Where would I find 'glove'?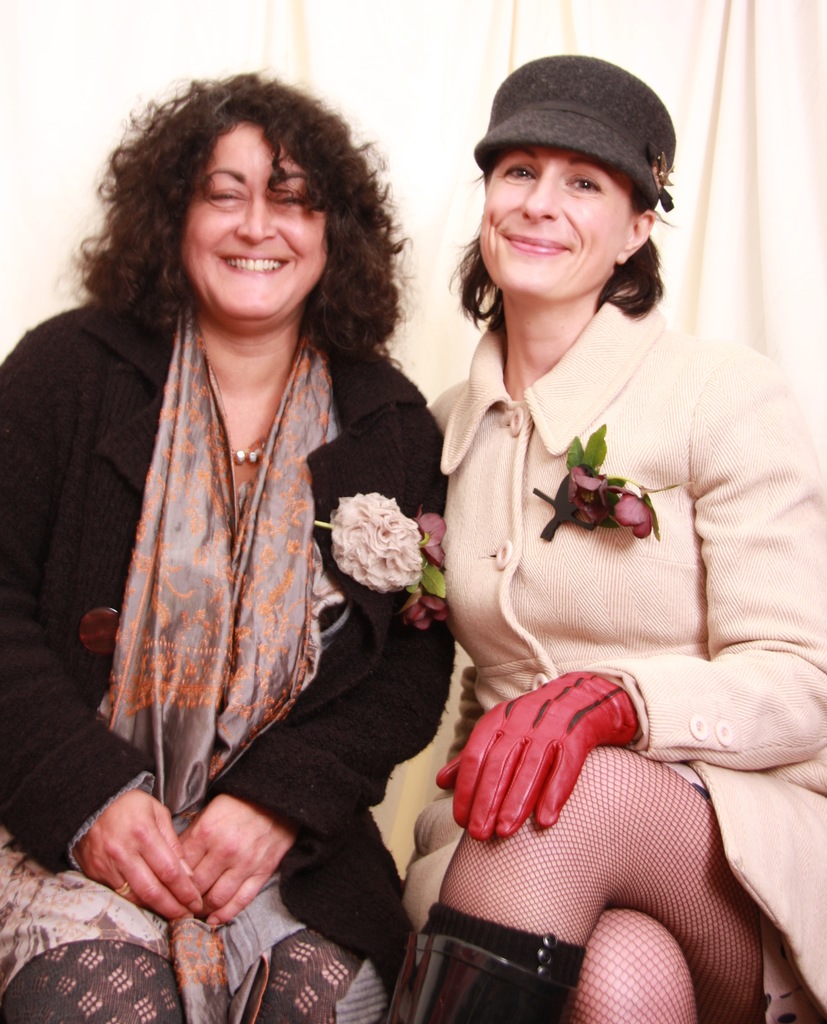
At box(429, 671, 648, 837).
